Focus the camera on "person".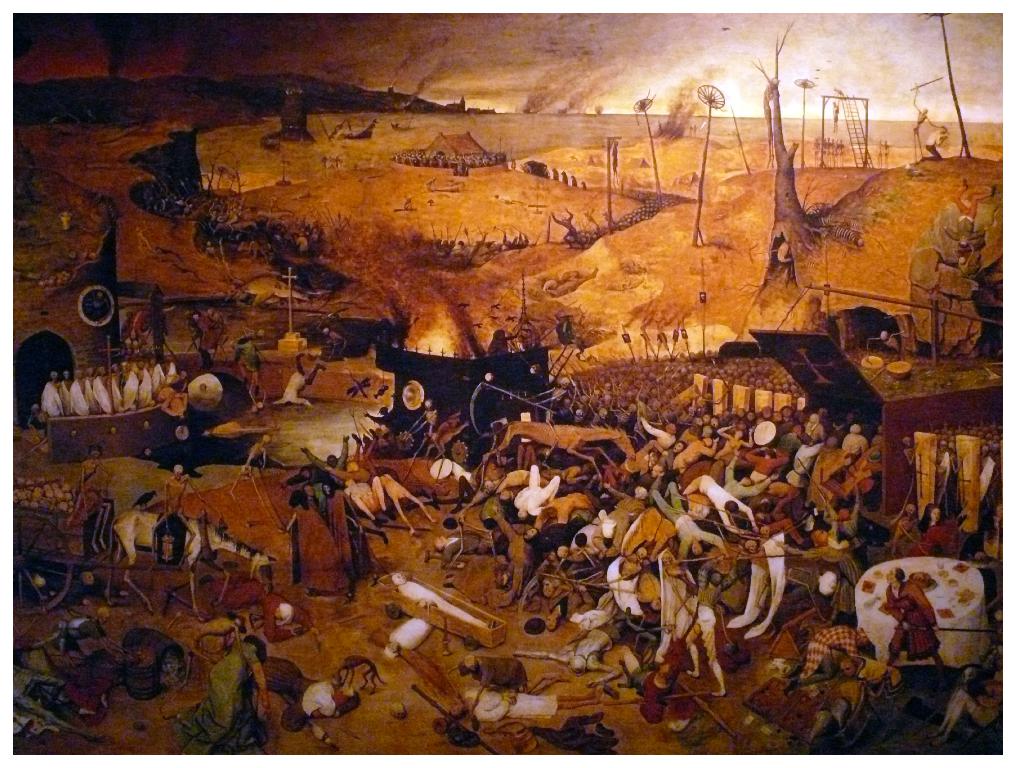
Focus region: rect(885, 569, 944, 663).
